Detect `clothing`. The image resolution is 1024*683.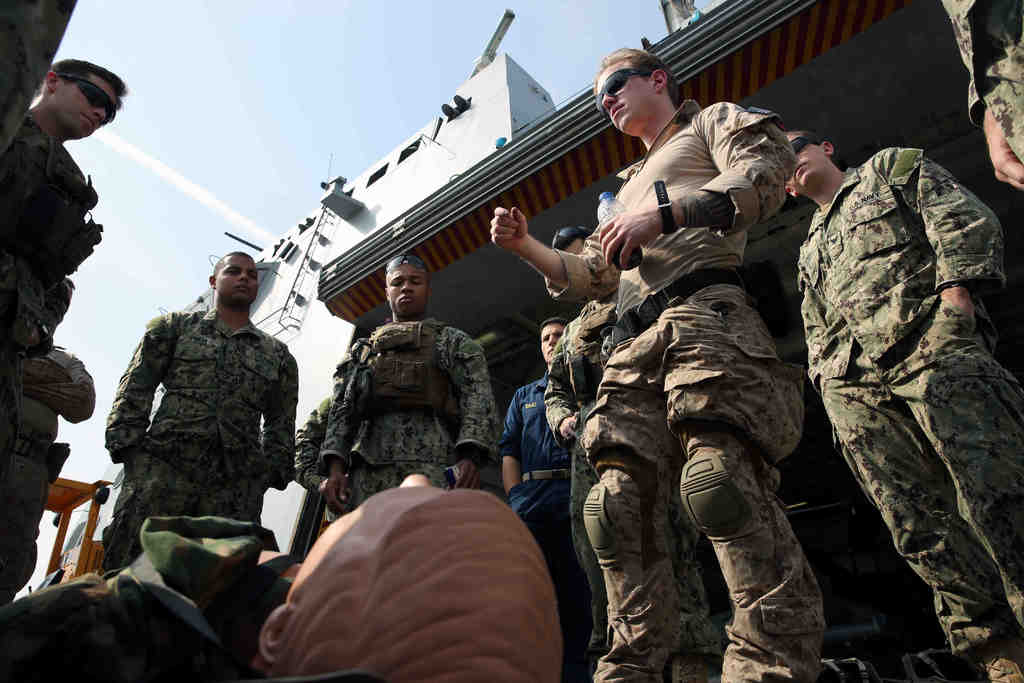
select_region(102, 295, 303, 559).
